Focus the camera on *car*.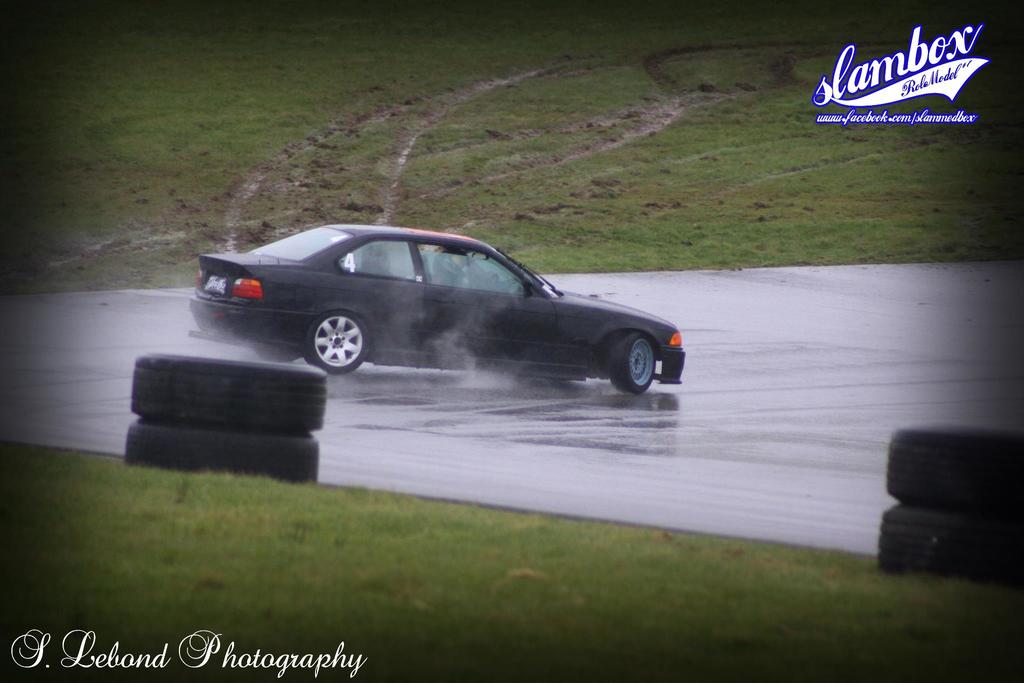
Focus region: 189,225,684,390.
